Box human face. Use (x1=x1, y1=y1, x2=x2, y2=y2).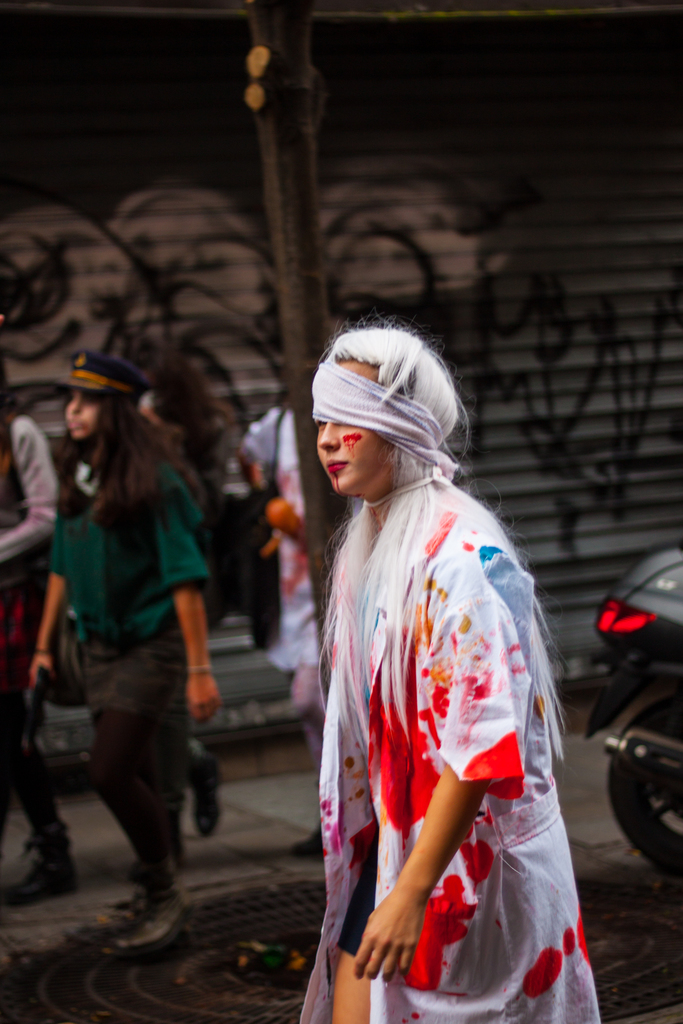
(x1=68, y1=387, x2=95, y2=438).
